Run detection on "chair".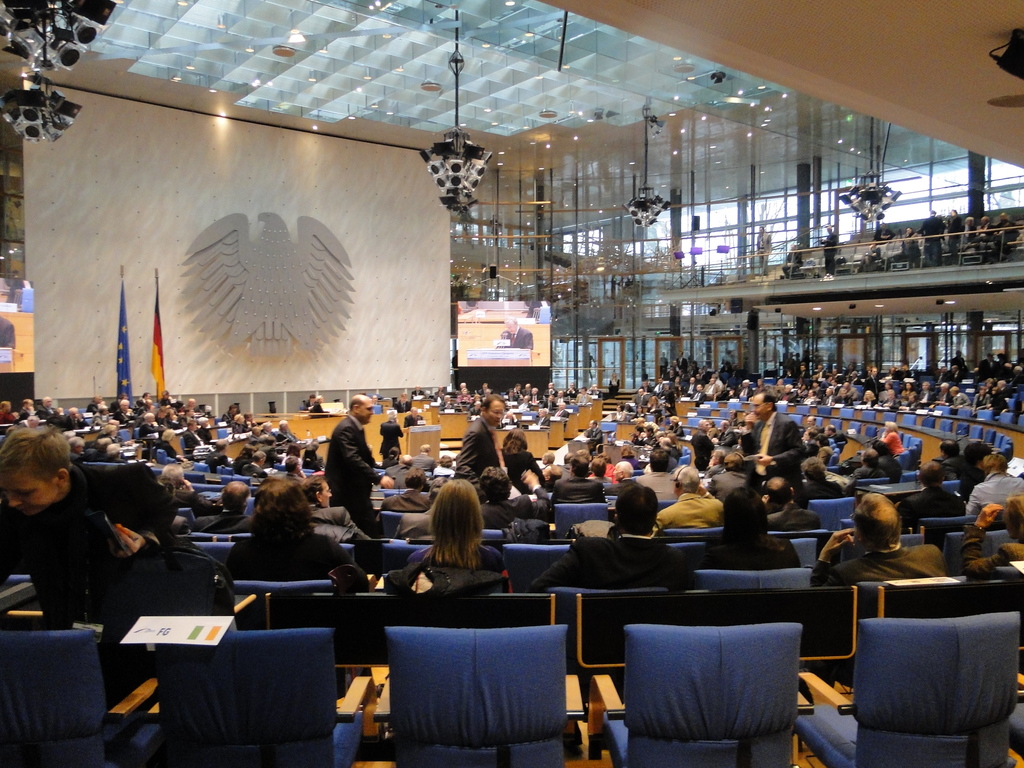
Result: <box>790,412,804,430</box>.
